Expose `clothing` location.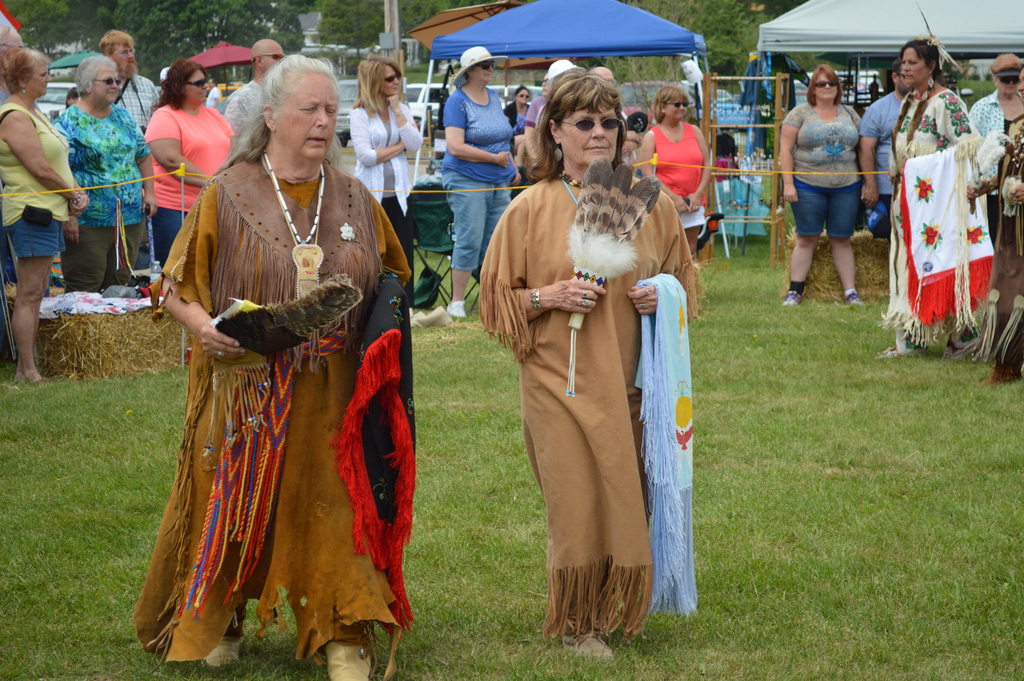
Exposed at x1=971, y1=118, x2=1023, y2=374.
